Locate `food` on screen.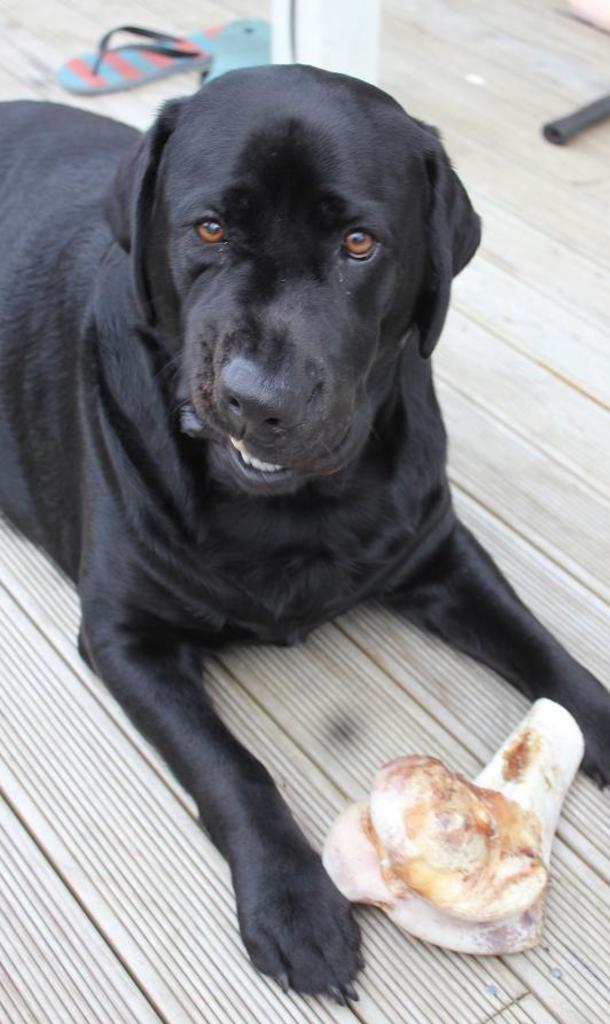
On screen at detection(351, 727, 566, 937).
